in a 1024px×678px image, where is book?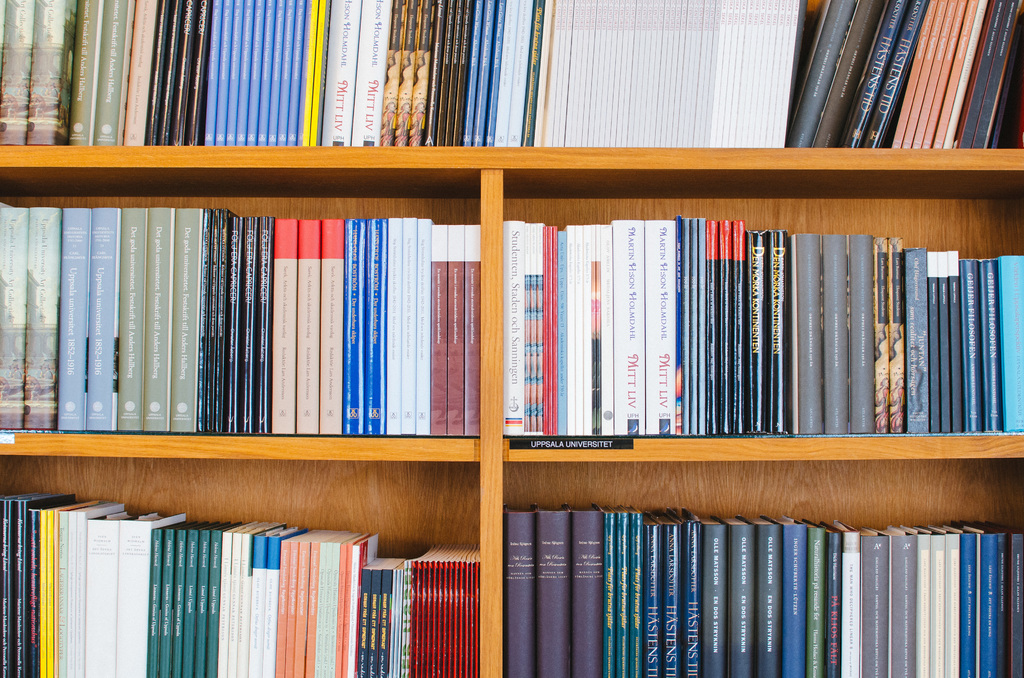
x1=399 y1=216 x2=419 y2=440.
